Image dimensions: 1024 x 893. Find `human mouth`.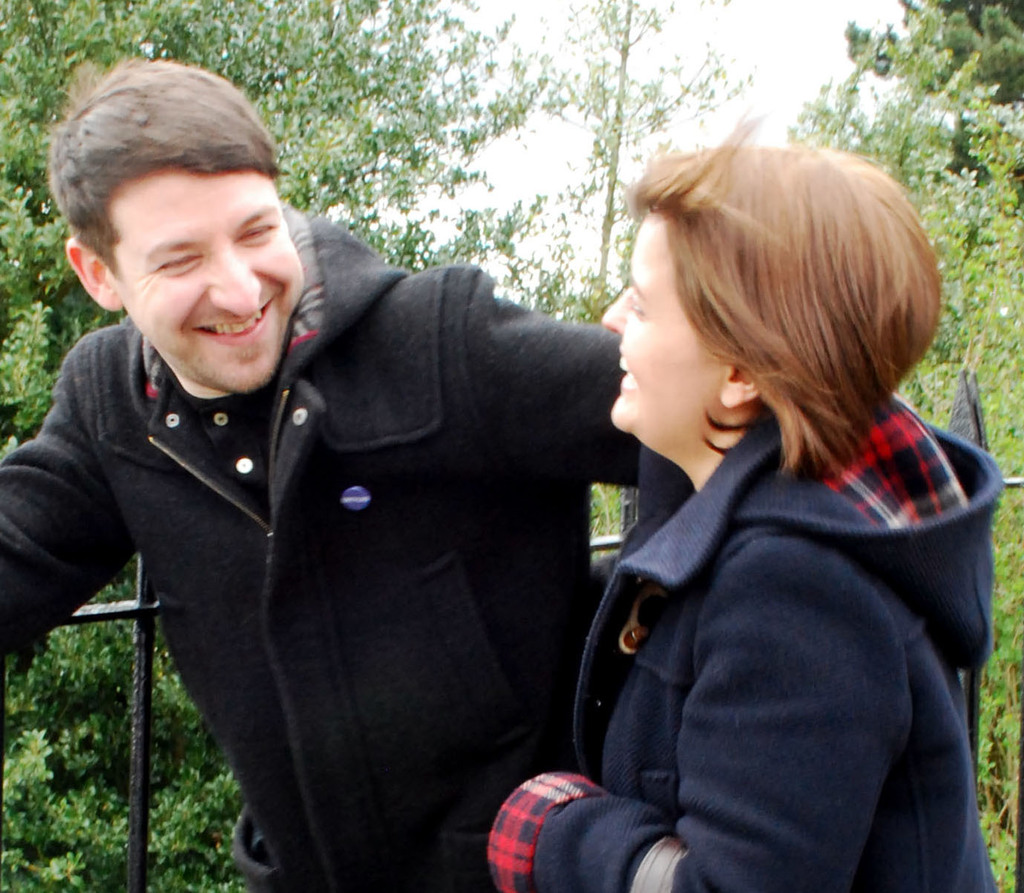
192:297:278:350.
